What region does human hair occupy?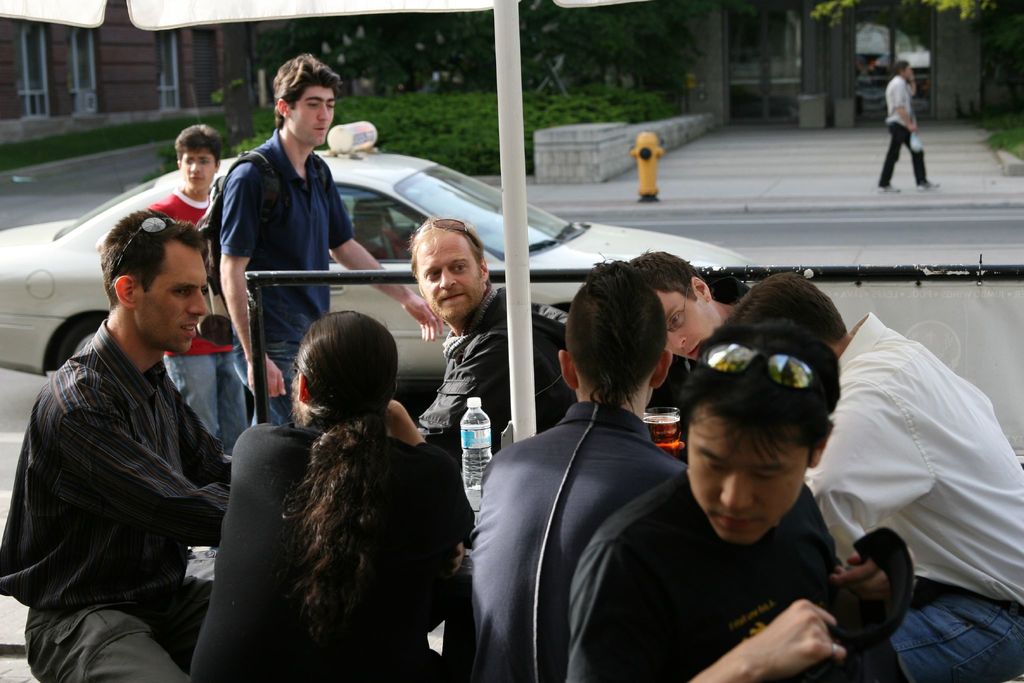
<bbox>410, 216, 493, 283</bbox>.
